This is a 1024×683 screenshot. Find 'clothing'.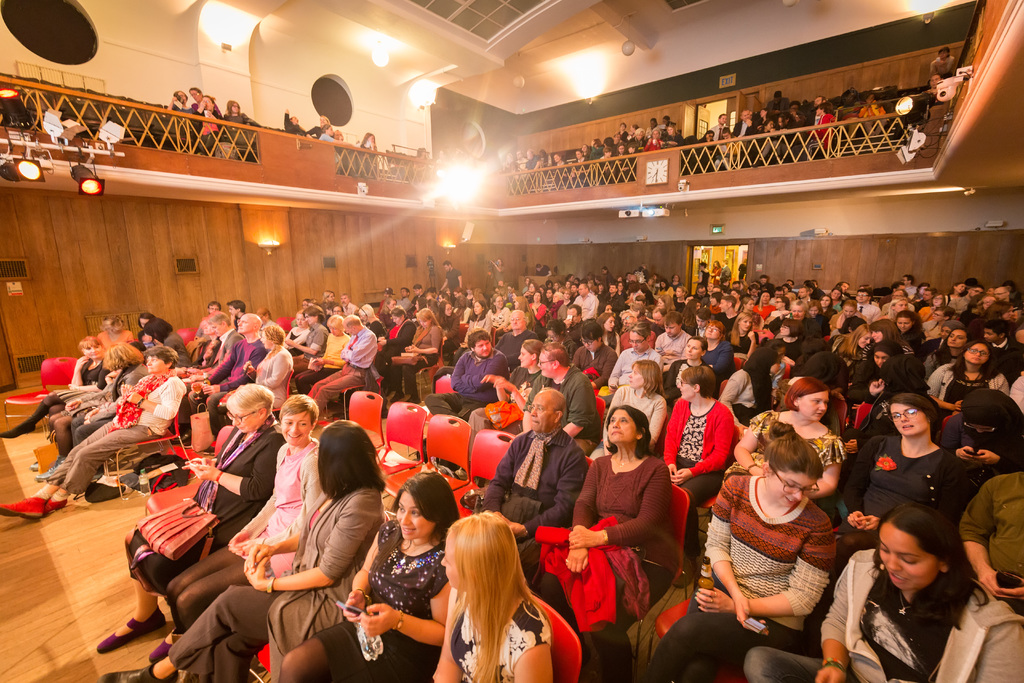
Bounding box: box=[318, 329, 380, 411].
